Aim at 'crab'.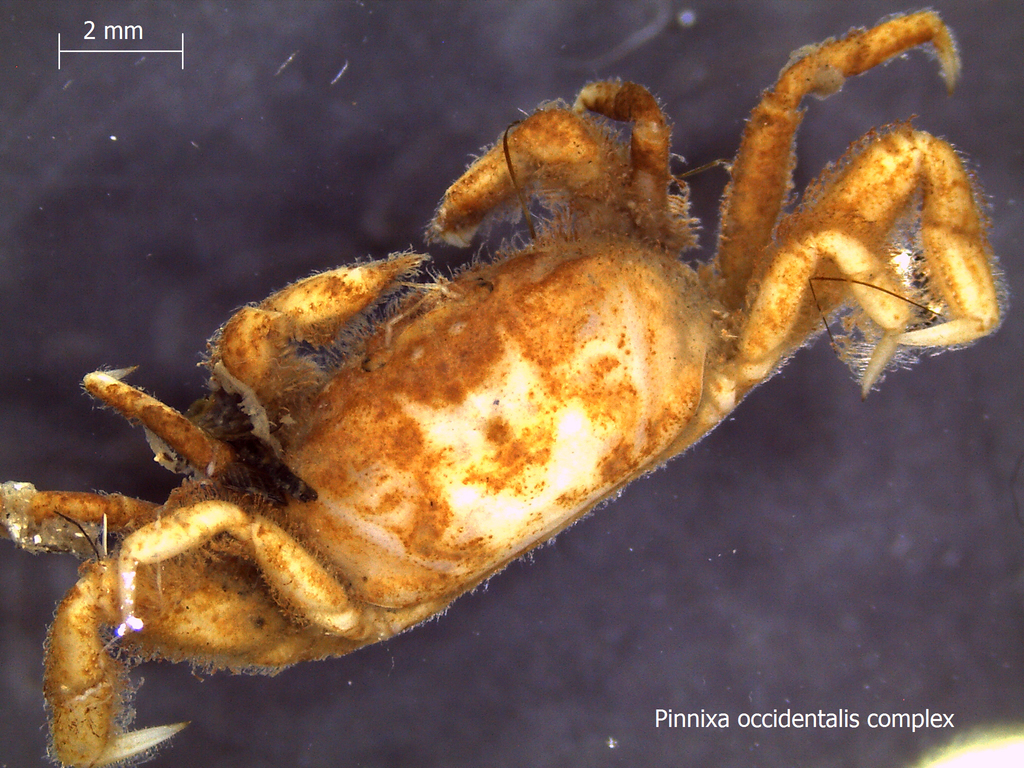
Aimed at 0:3:1009:767.
